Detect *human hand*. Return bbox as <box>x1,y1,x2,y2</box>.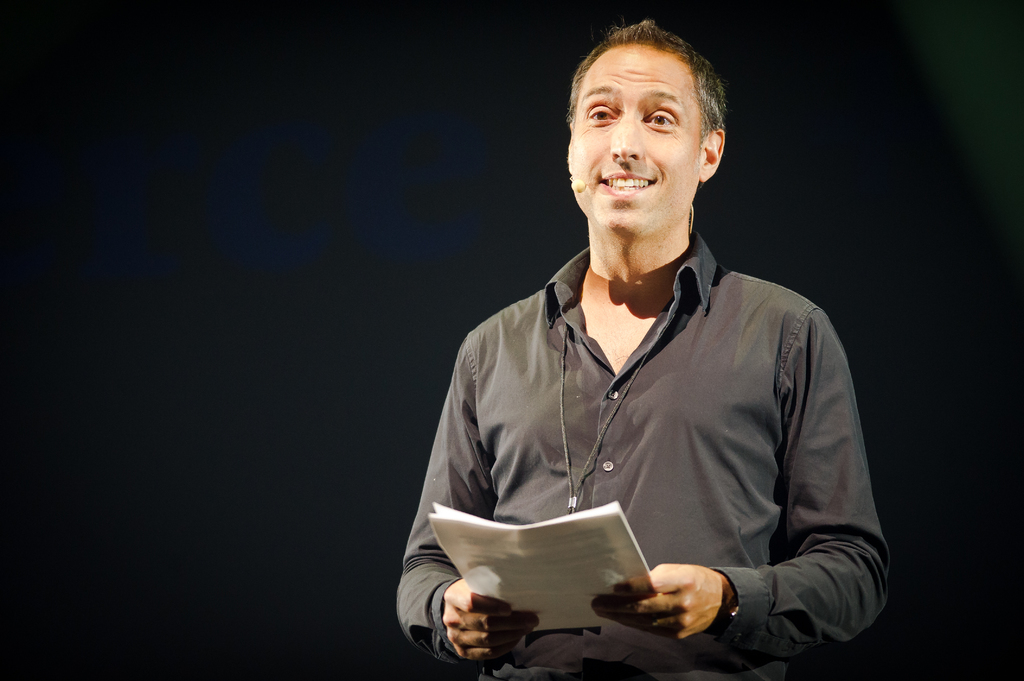
<box>441,577,542,667</box>.
